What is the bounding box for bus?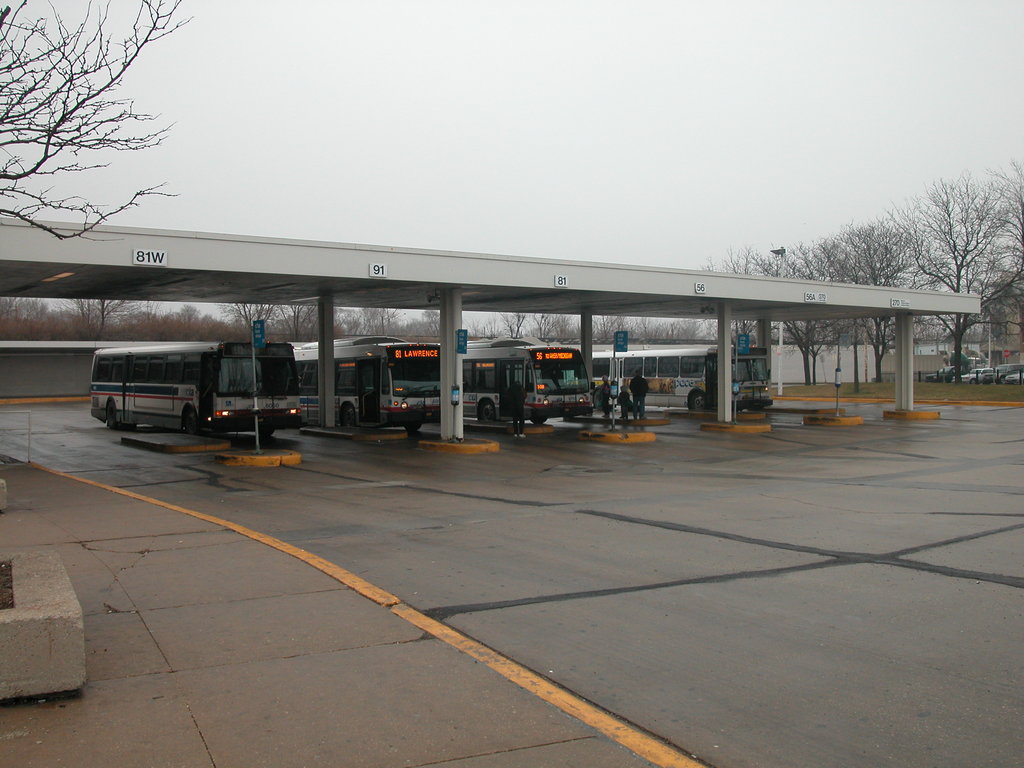
x1=591 y1=344 x2=771 y2=413.
